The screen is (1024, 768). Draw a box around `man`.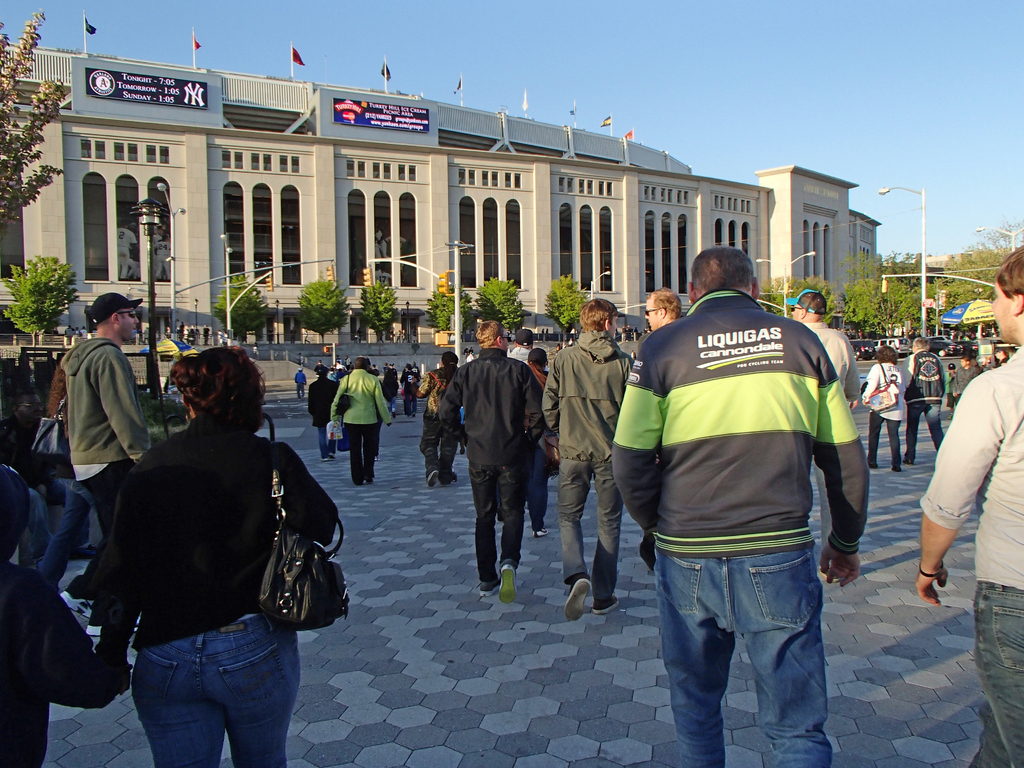
pyautogui.locateOnScreen(510, 324, 532, 360).
